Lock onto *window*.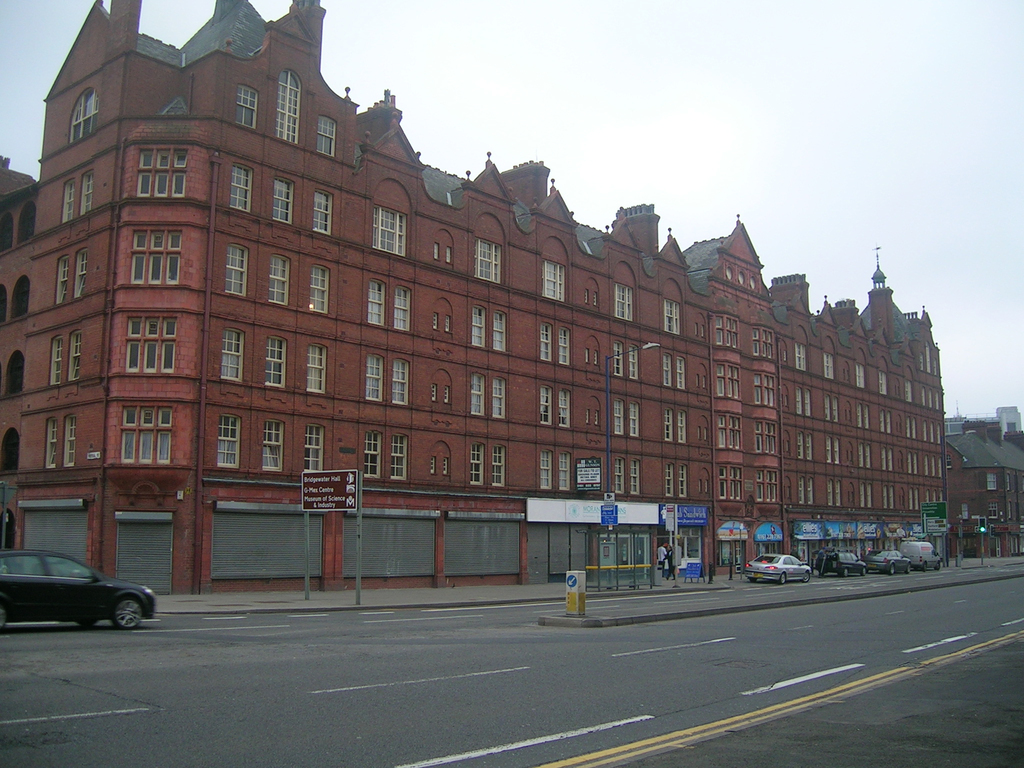
Locked: detection(883, 484, 895, 508).
